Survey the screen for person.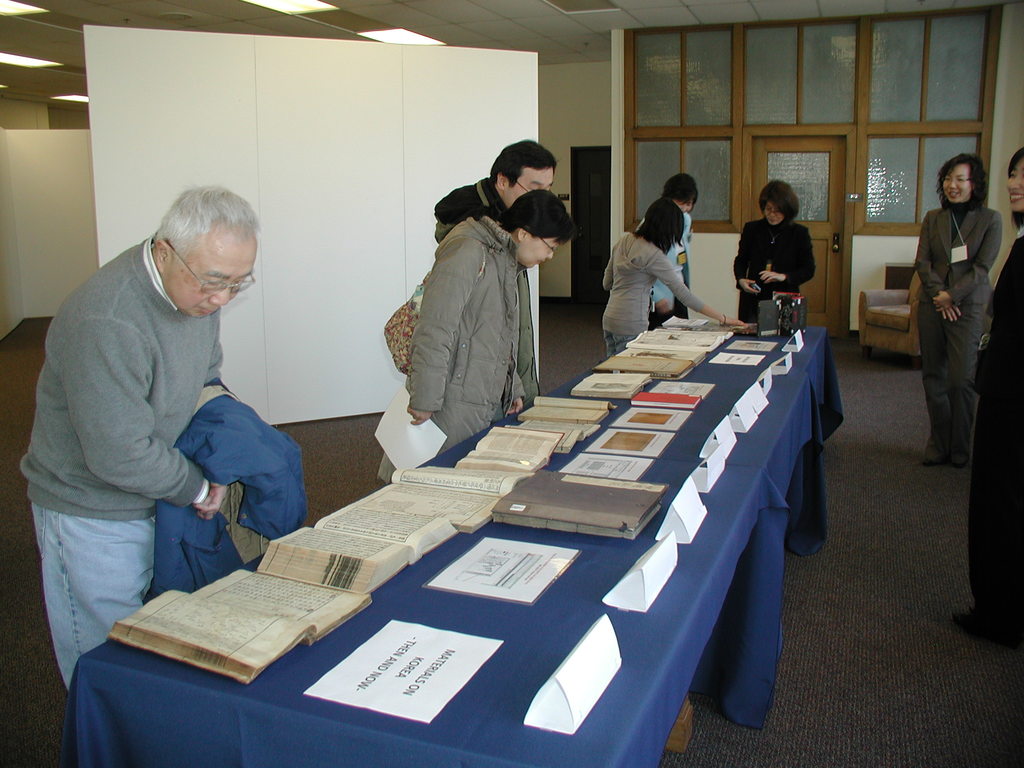
Survey found: [636,175,700,329].
